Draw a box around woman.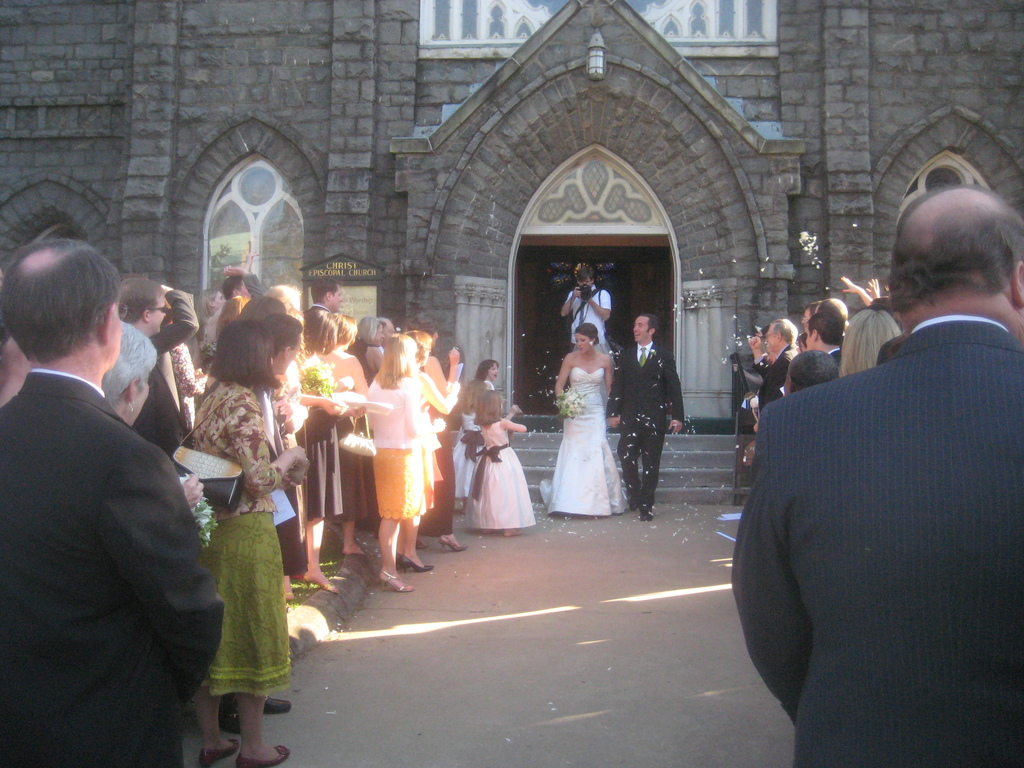
box=[301, 307, 340, 595].
